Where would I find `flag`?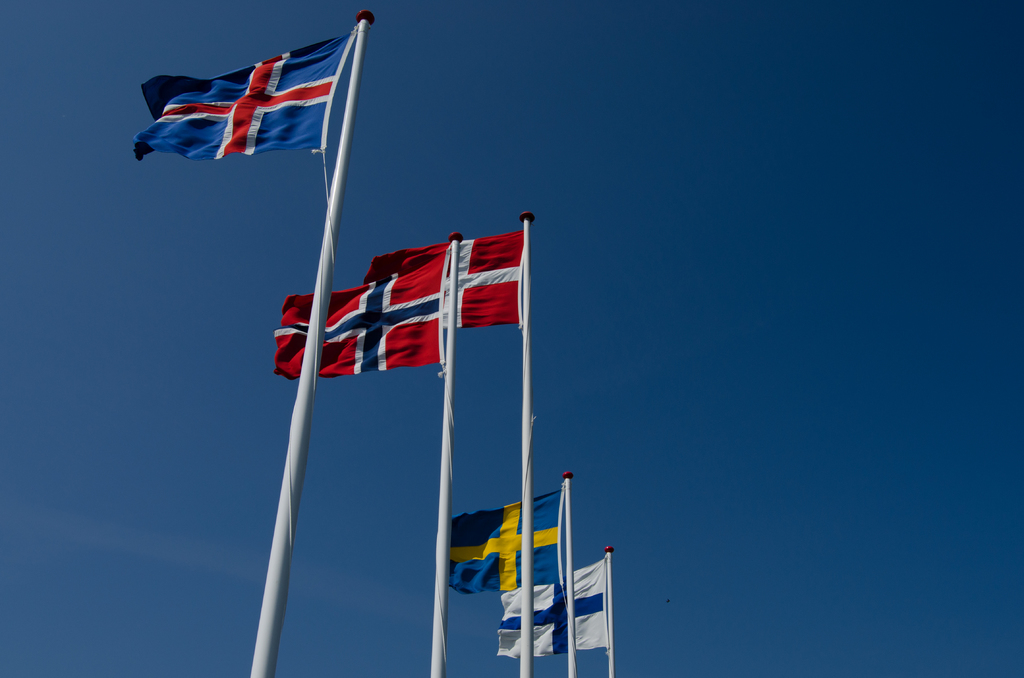
At (496,557,608,657).
